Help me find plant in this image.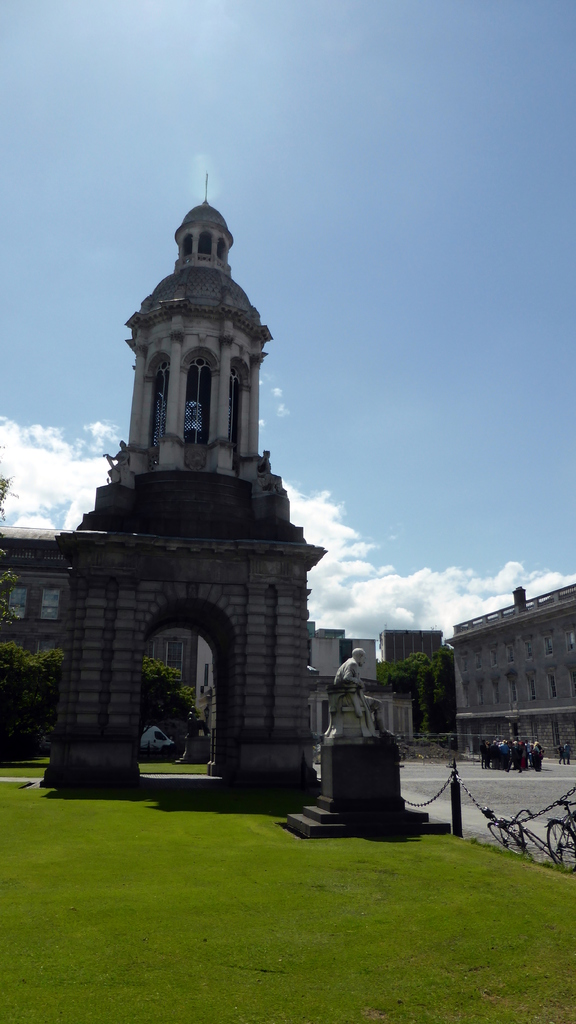
Found it: l=372, t=630, r=457, b=739.
